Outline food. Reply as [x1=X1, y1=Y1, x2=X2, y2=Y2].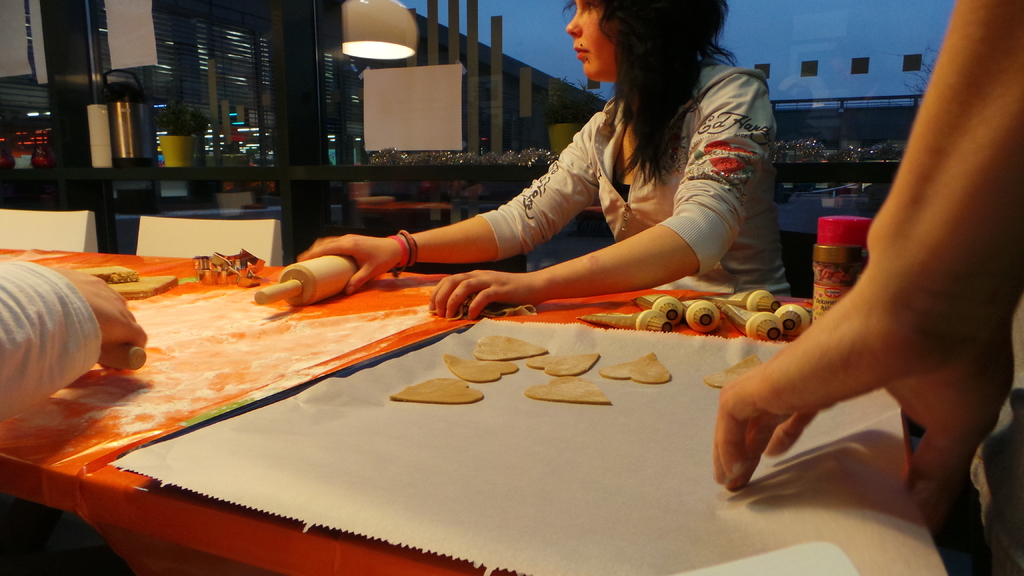
[x1=101, y1=275, x2=180, y2=298].
